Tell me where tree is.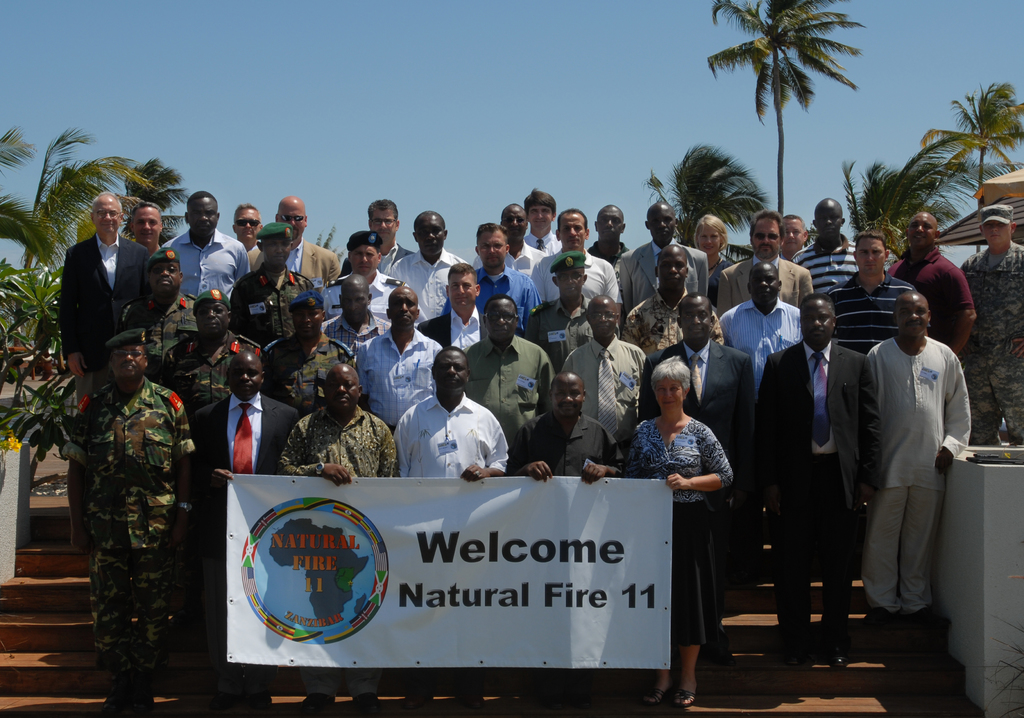
tree is at <box>844,133,977,259</box>.
